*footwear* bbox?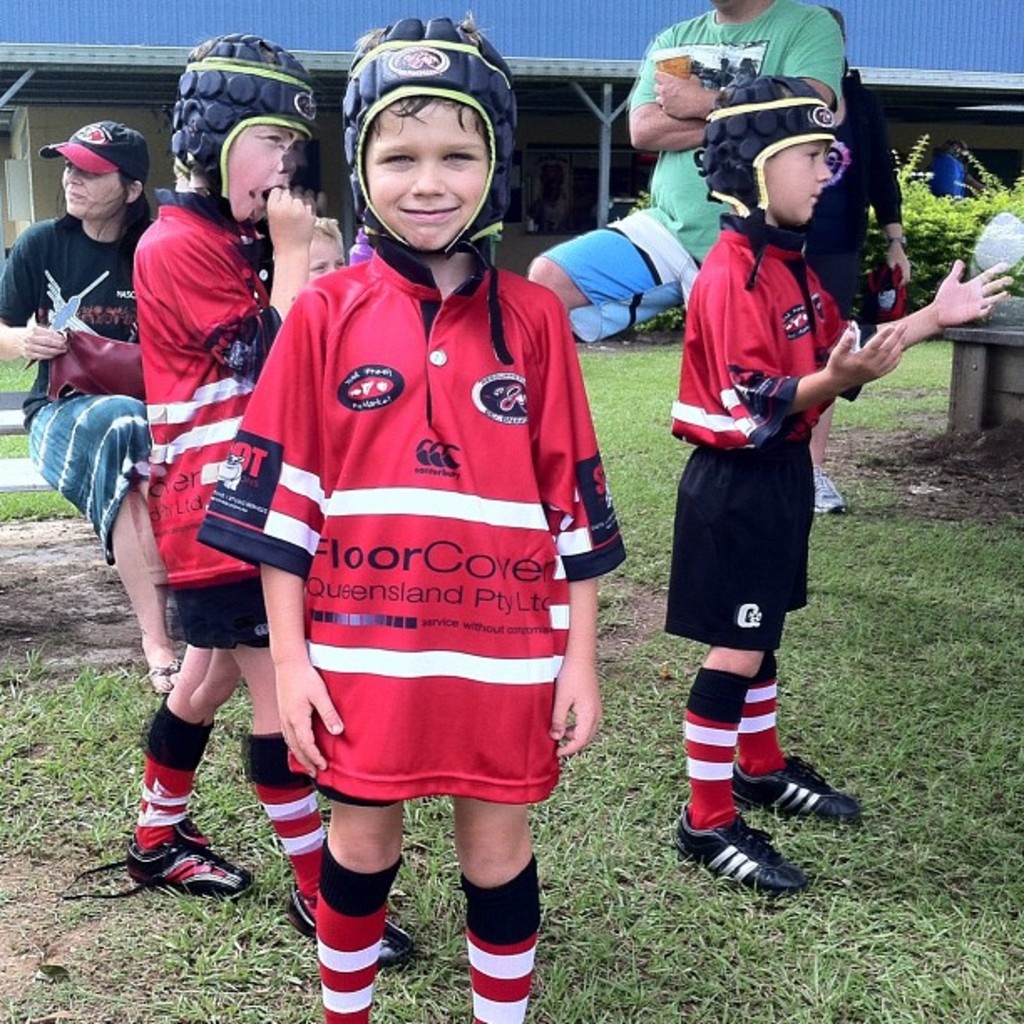
(125,820,251,899)
